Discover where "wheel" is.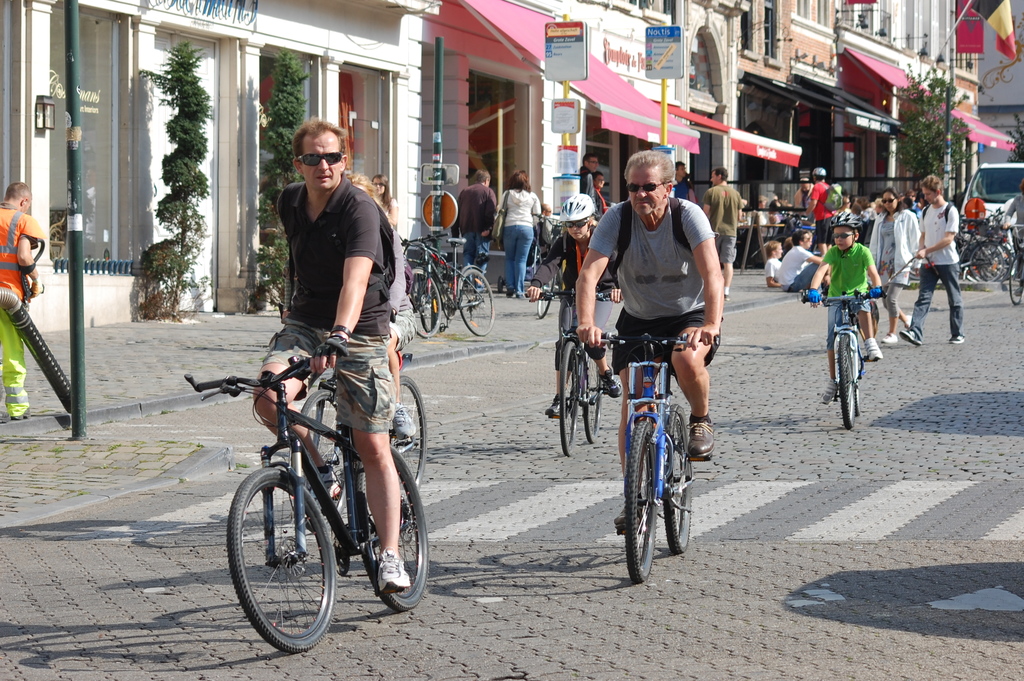
Discovered at <bbox>625, 418, 657, 584</bbox>.
